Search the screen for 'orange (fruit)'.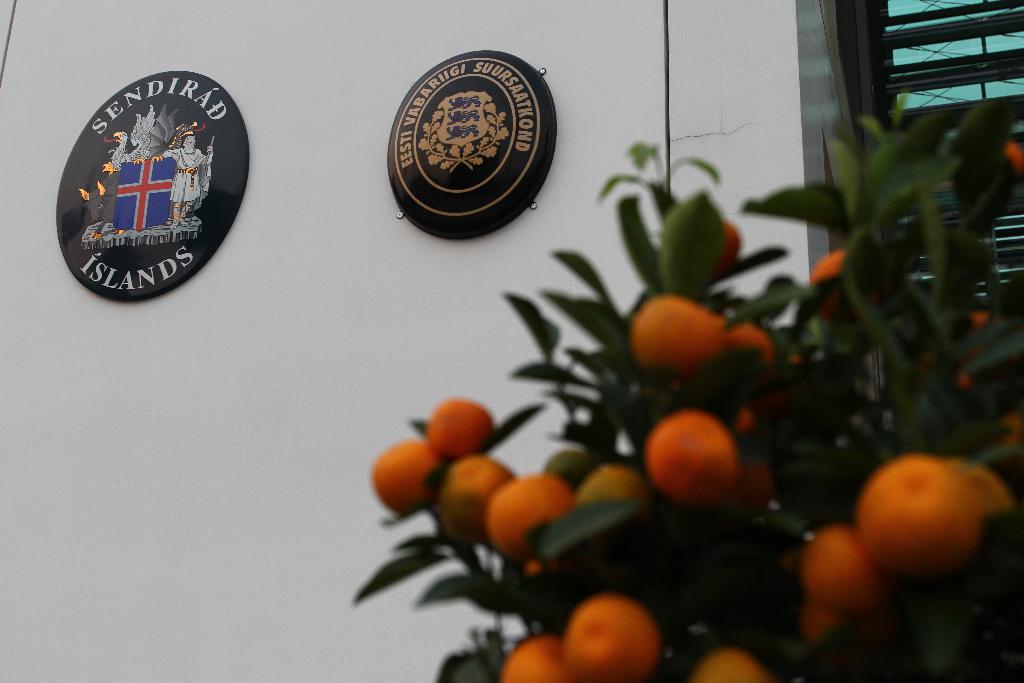
Found at select_region(504, 636, 570, 682).
